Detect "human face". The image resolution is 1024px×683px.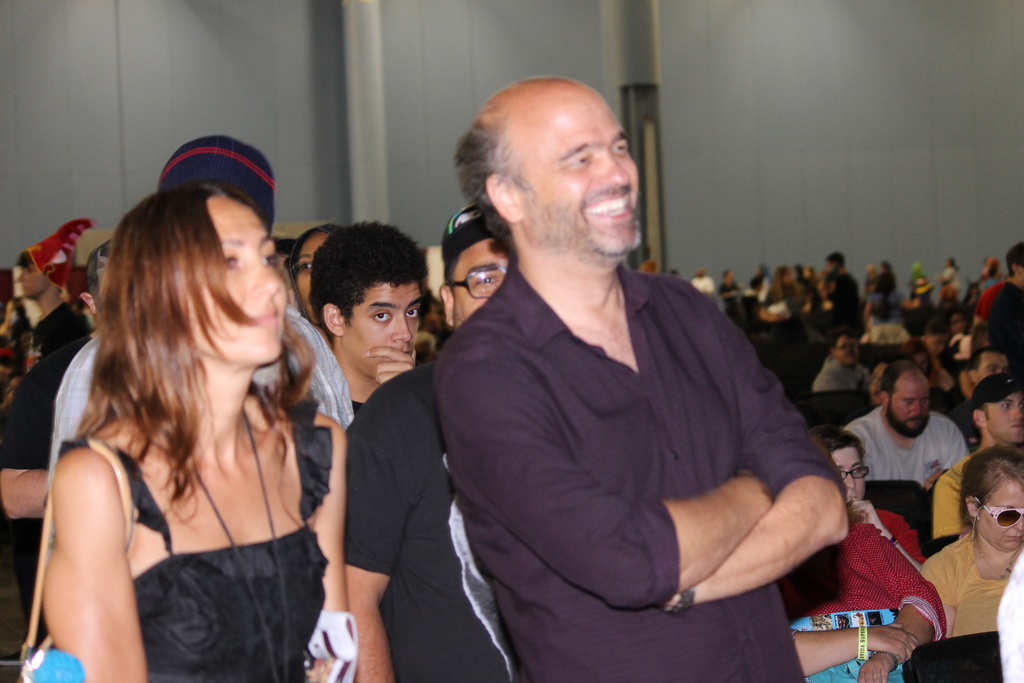
[left=287, top=231, right=333, bottom=320].
